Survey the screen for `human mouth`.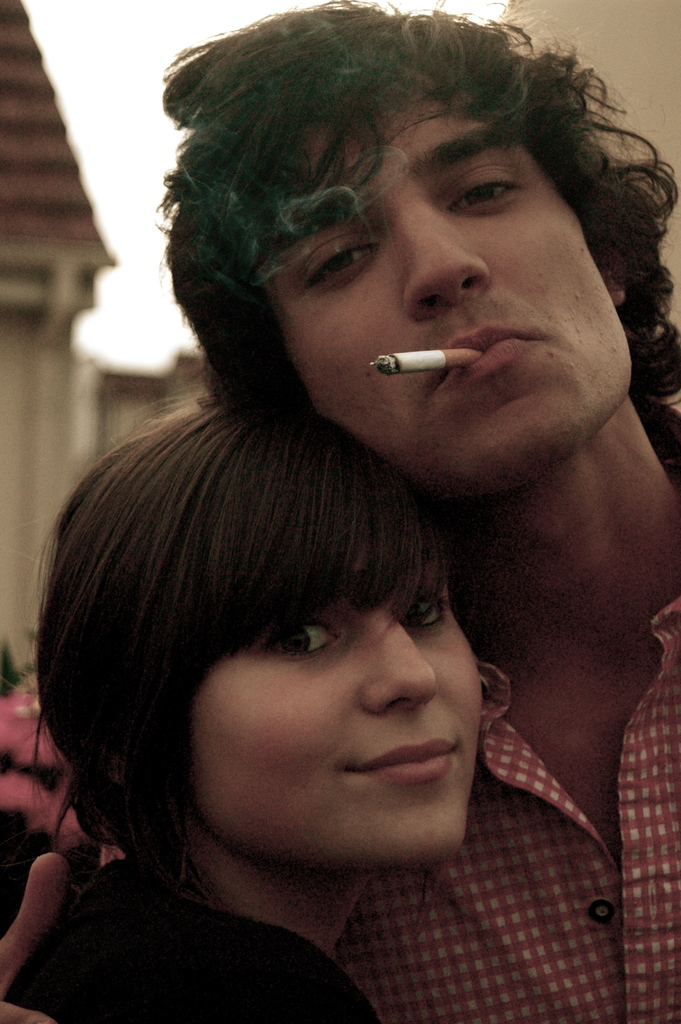
Survey found: locate(413, 316, 537, 396).
